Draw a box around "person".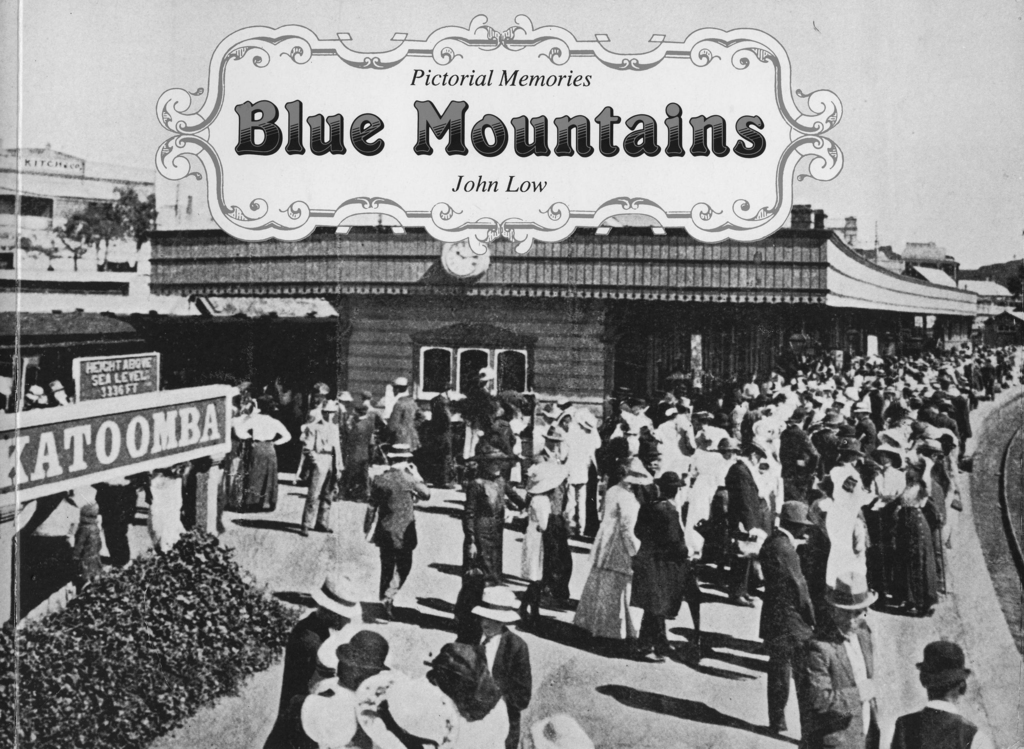
region(880, 636, 991, 748).
